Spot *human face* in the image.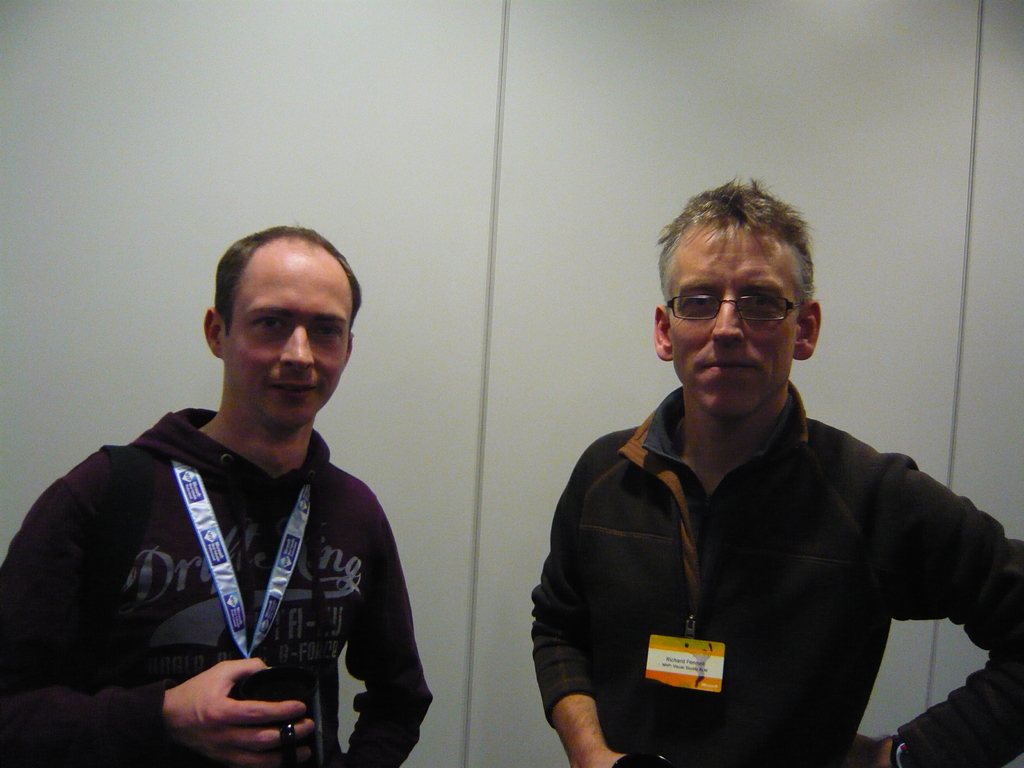
*human face* found at [227, 254, 351, 425].
